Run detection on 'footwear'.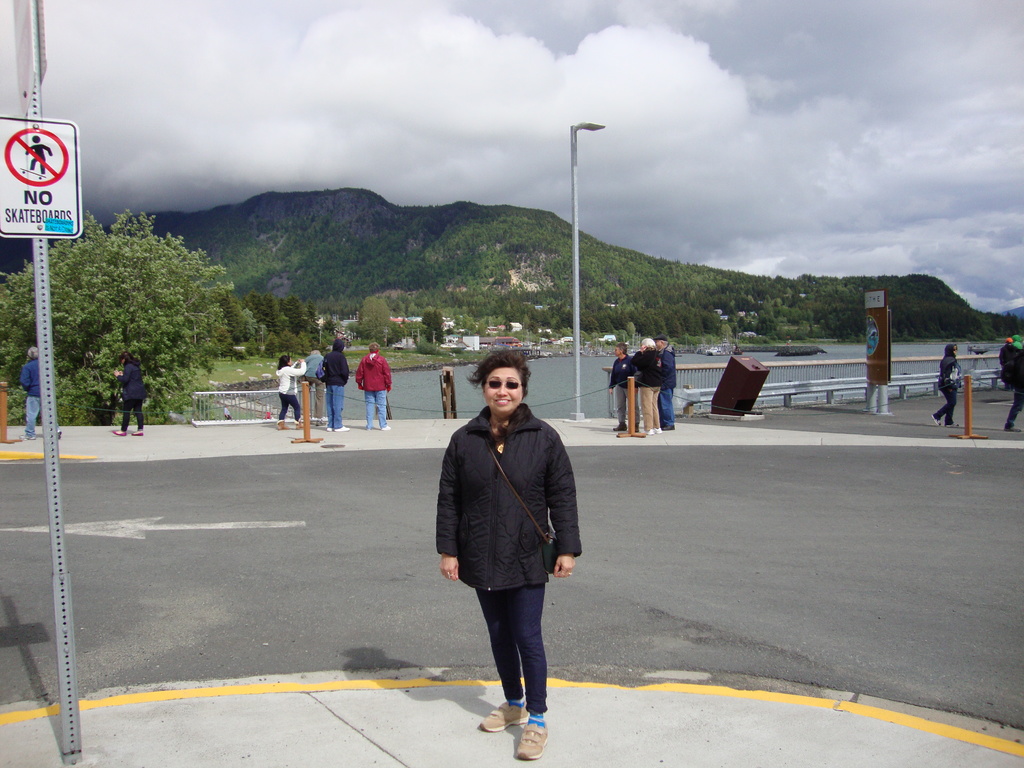
Result: 932, 416, 943, 428.
